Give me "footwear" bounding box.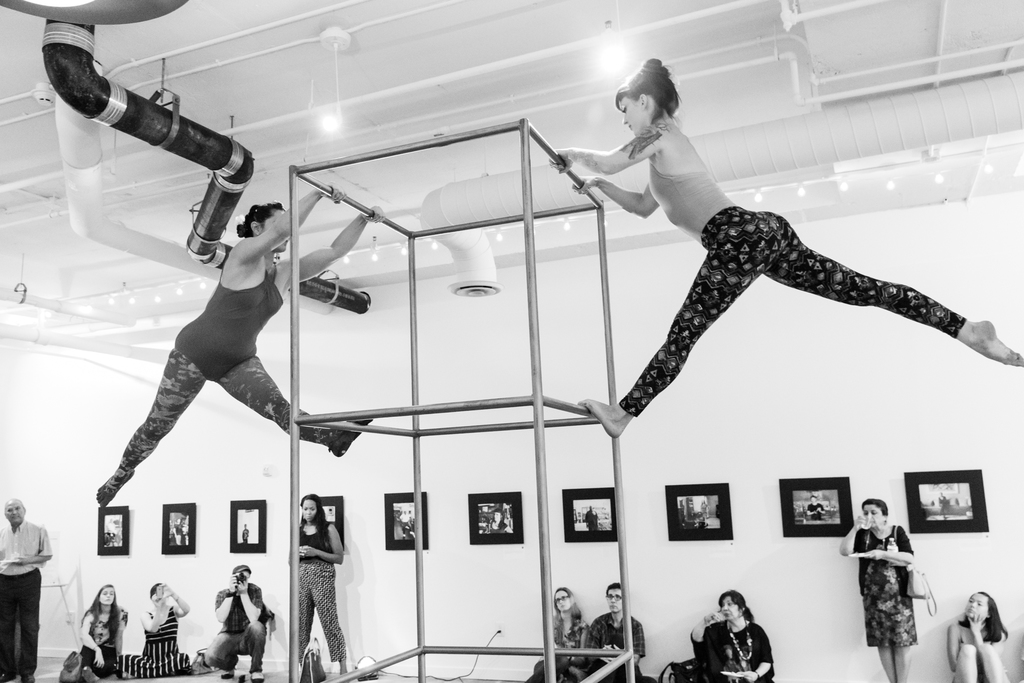
79,661,97,681.
